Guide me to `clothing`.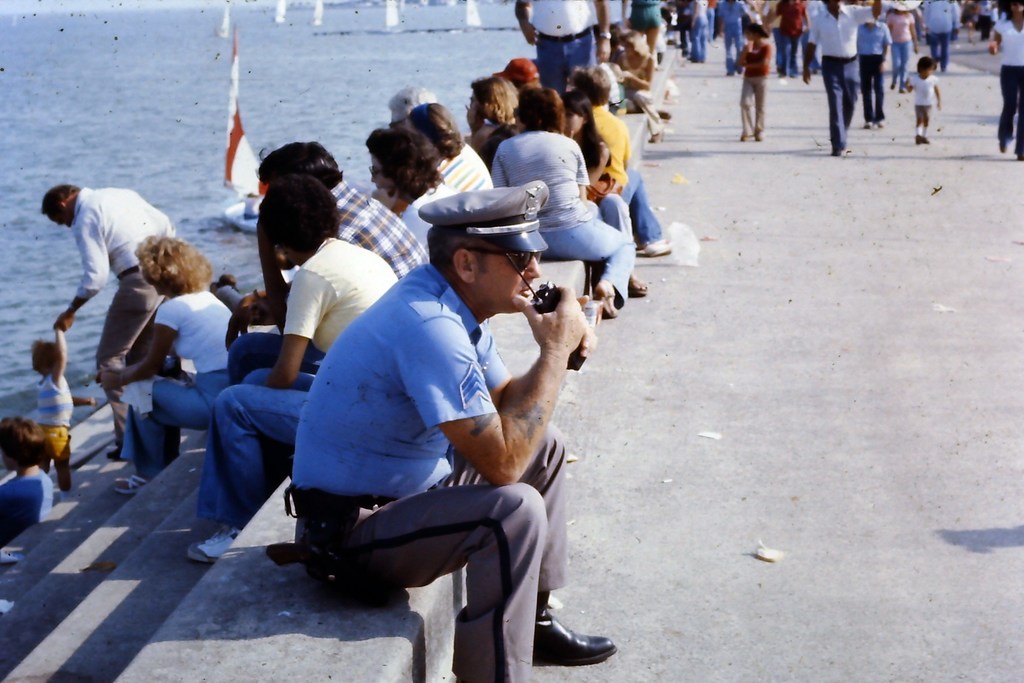
Guidance: (left=70, top=189, right=189, bottom=443).
